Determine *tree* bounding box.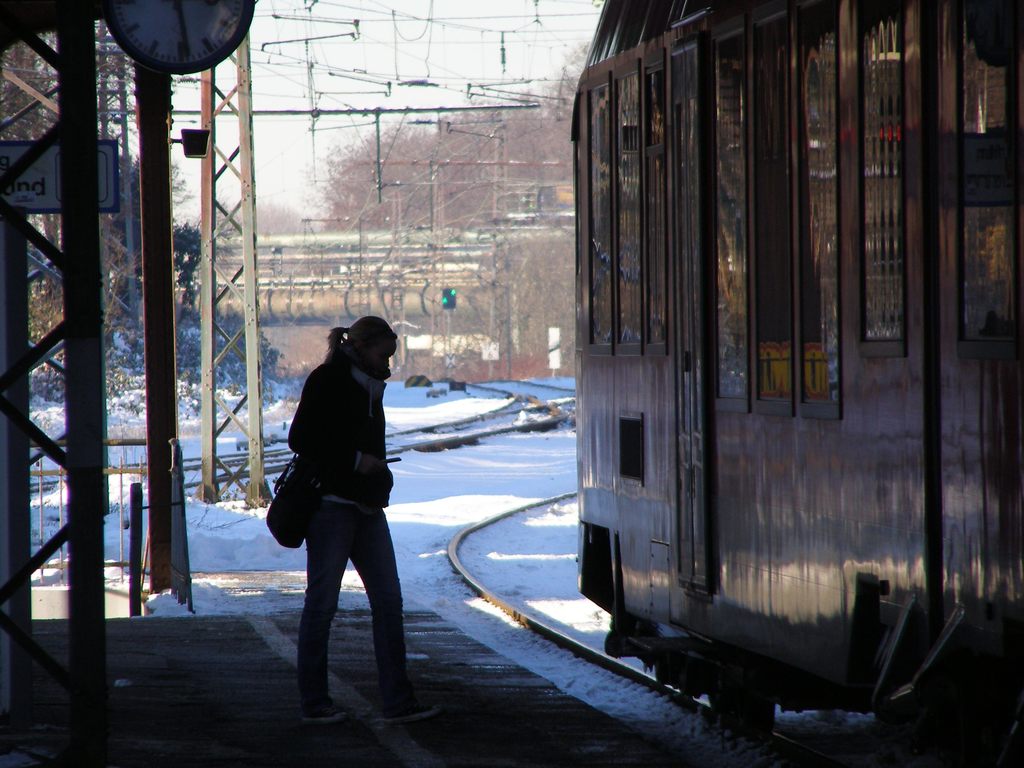
Determined: 152:219:221:305.
